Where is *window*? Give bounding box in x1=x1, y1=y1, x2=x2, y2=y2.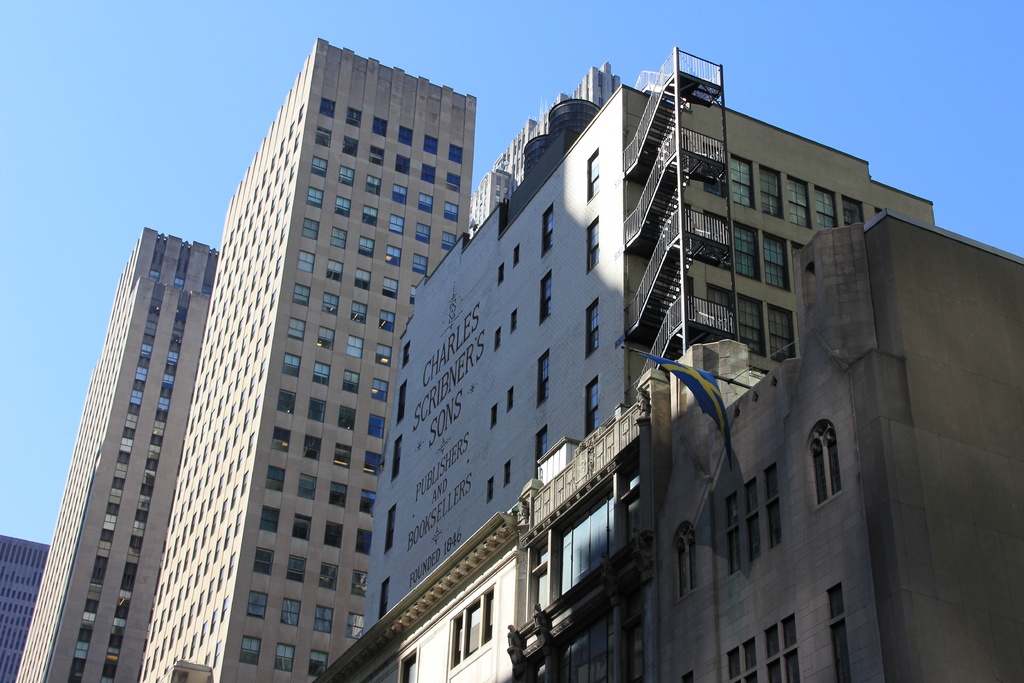
x1=468, y1=599, x2=486, y2=649.
